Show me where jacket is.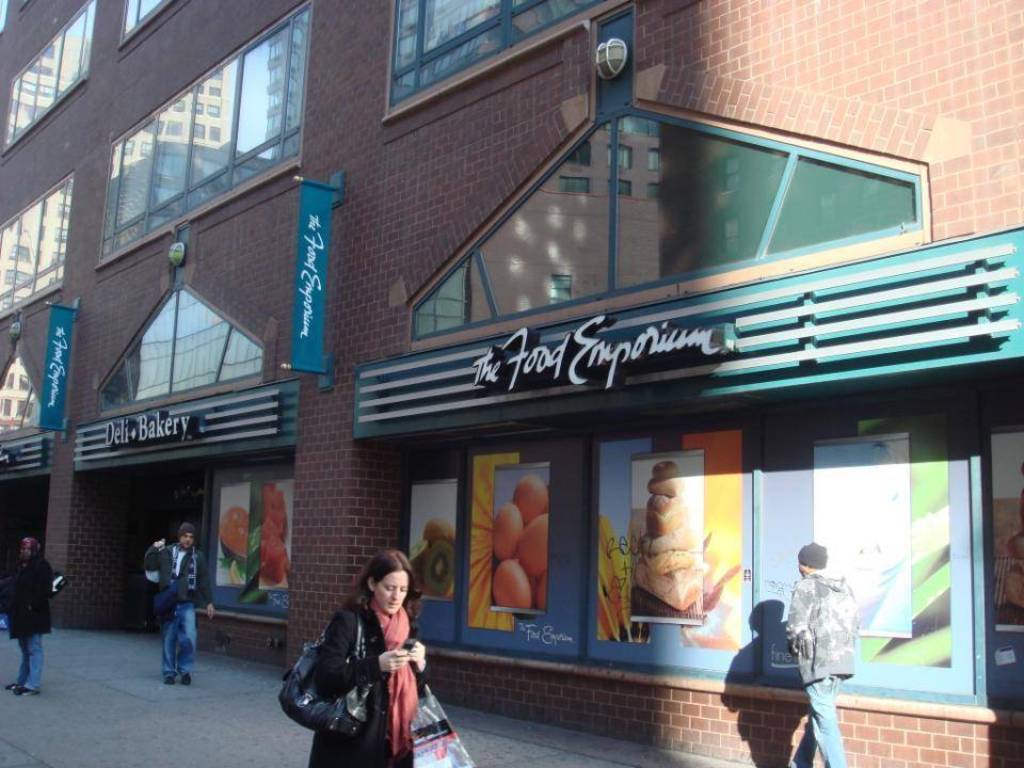
jacket is at Rect(308, 596, 430, 767).
